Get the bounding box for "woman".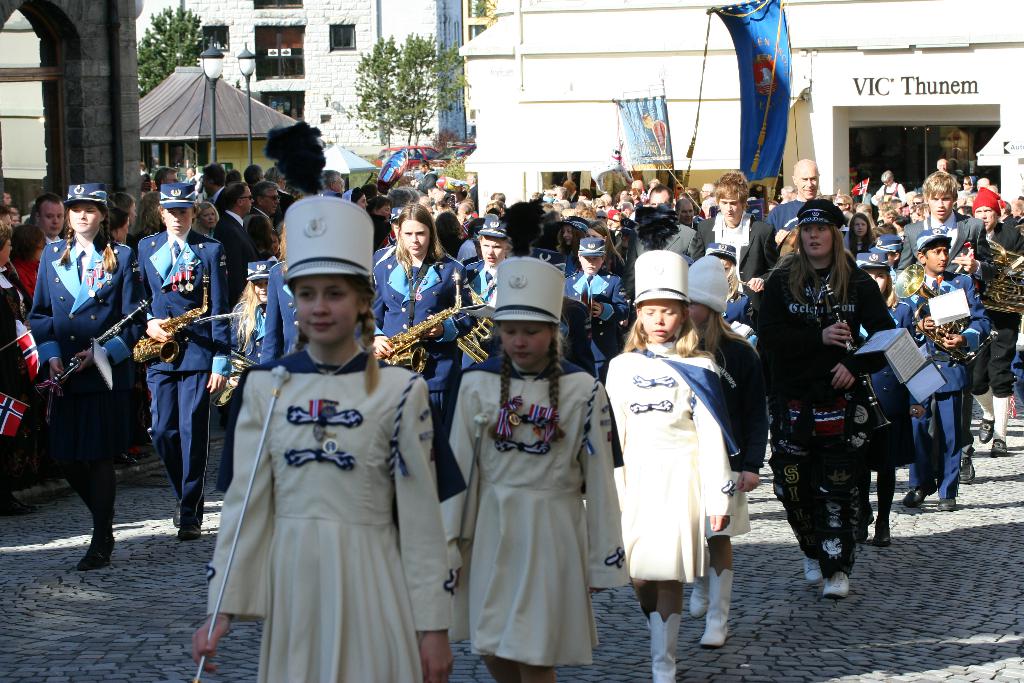
554 216 600 275.
